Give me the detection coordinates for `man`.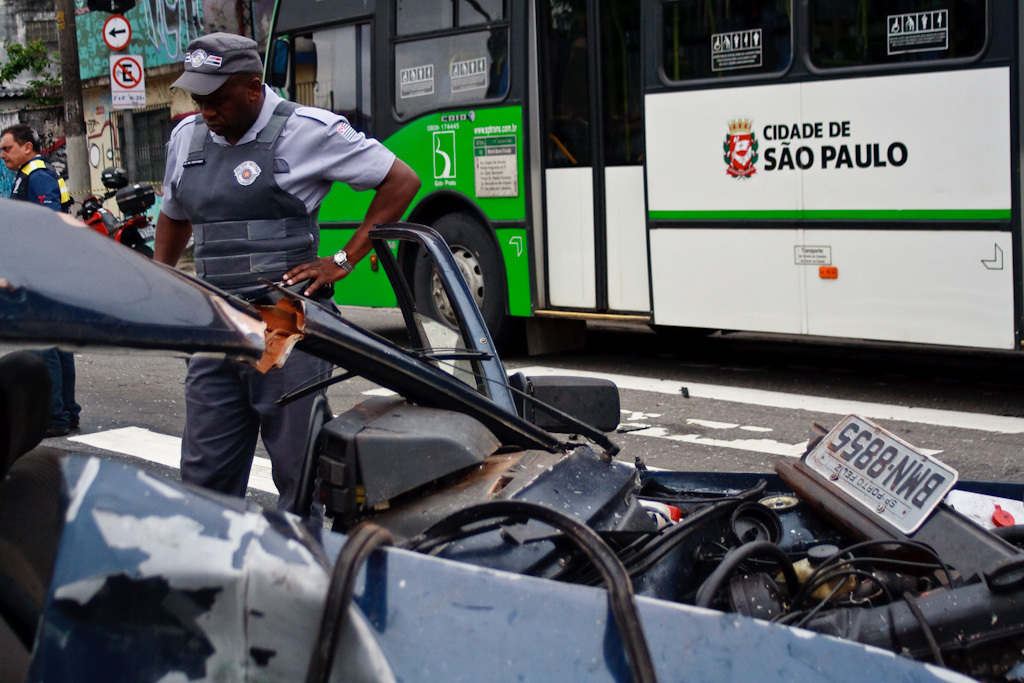
select_region(148, 28, 418, 519).
